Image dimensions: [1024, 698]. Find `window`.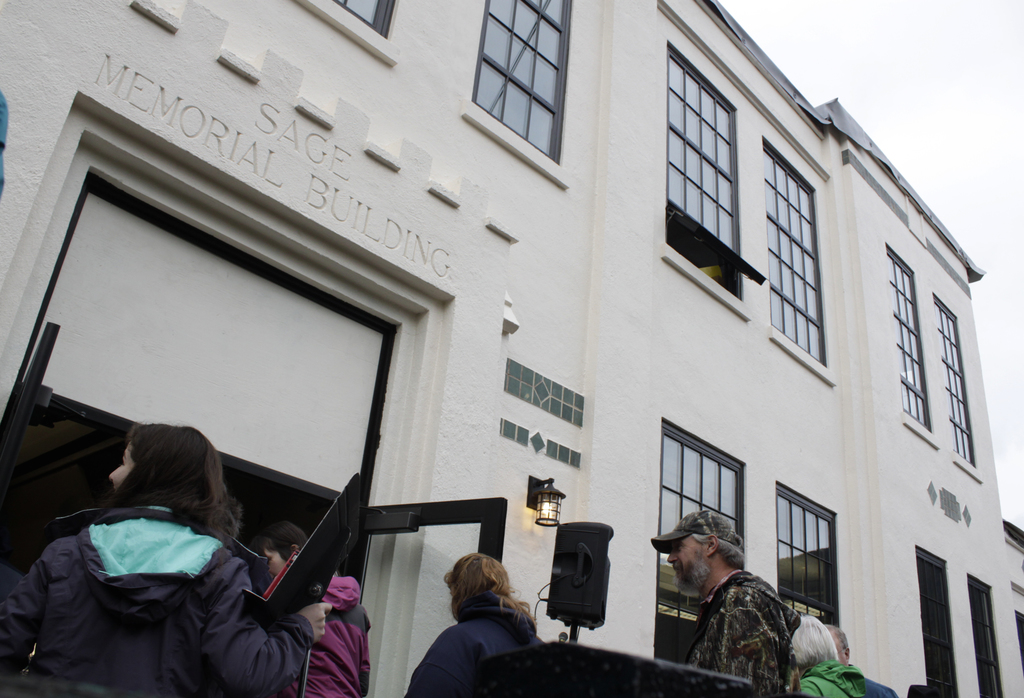
bbox=[764, 136, 834, 388].
